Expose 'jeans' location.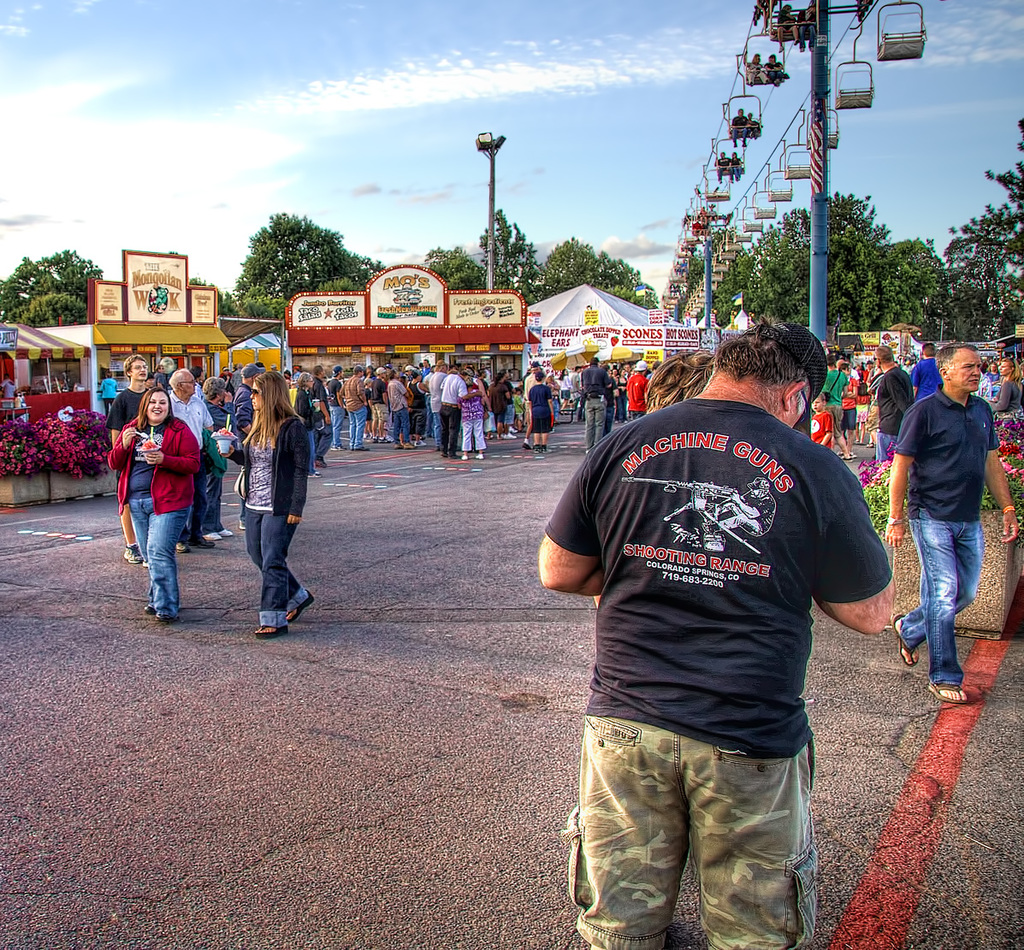
Exposed at 557,713,826,947.
